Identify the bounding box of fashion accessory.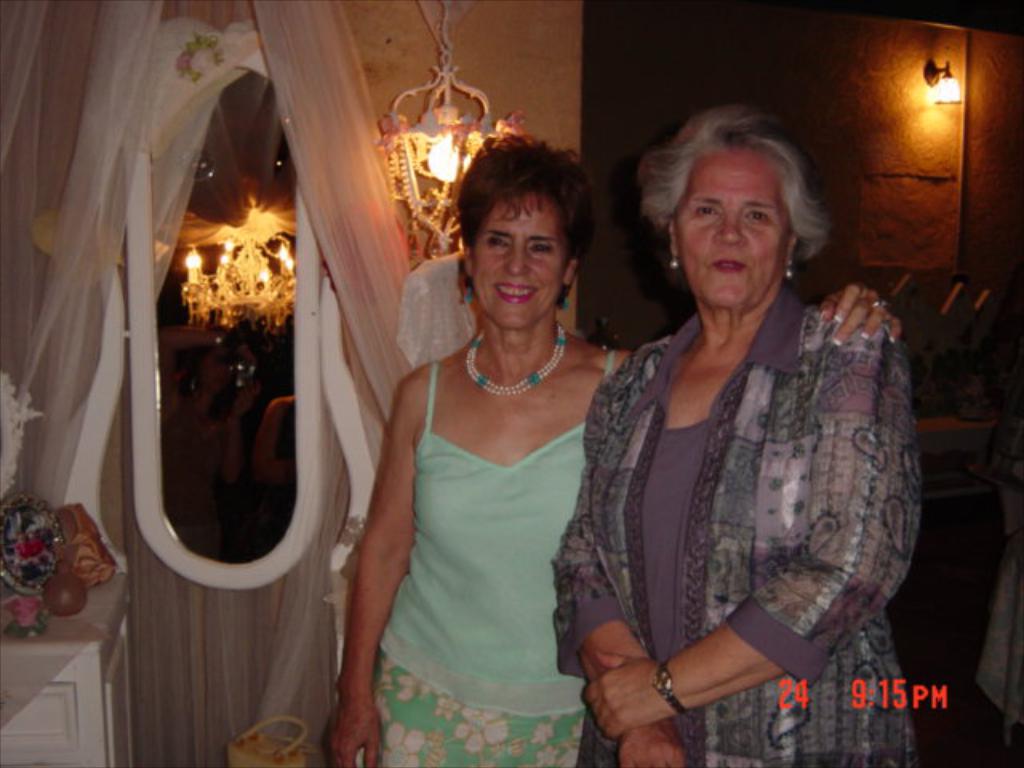
778,264,795,280.
